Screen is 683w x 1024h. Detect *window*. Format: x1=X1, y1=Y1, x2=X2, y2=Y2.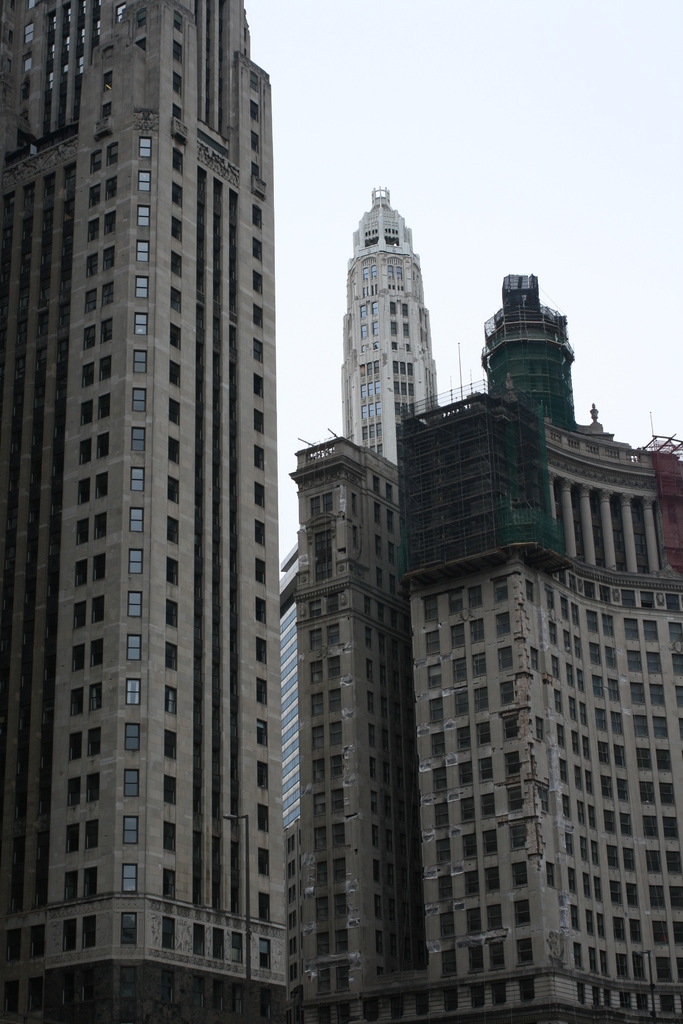
x1=650, y1=920, x2=667, y2=951.
